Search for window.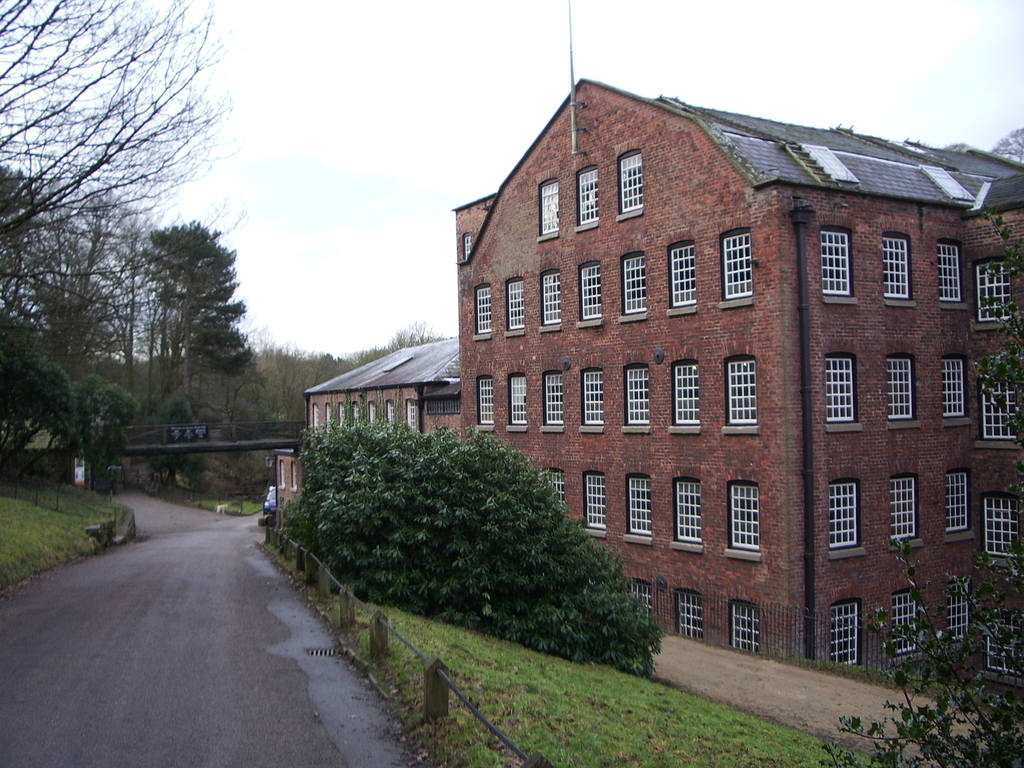
Found at (x1=947, y1=577, x2=972, y2=647).
